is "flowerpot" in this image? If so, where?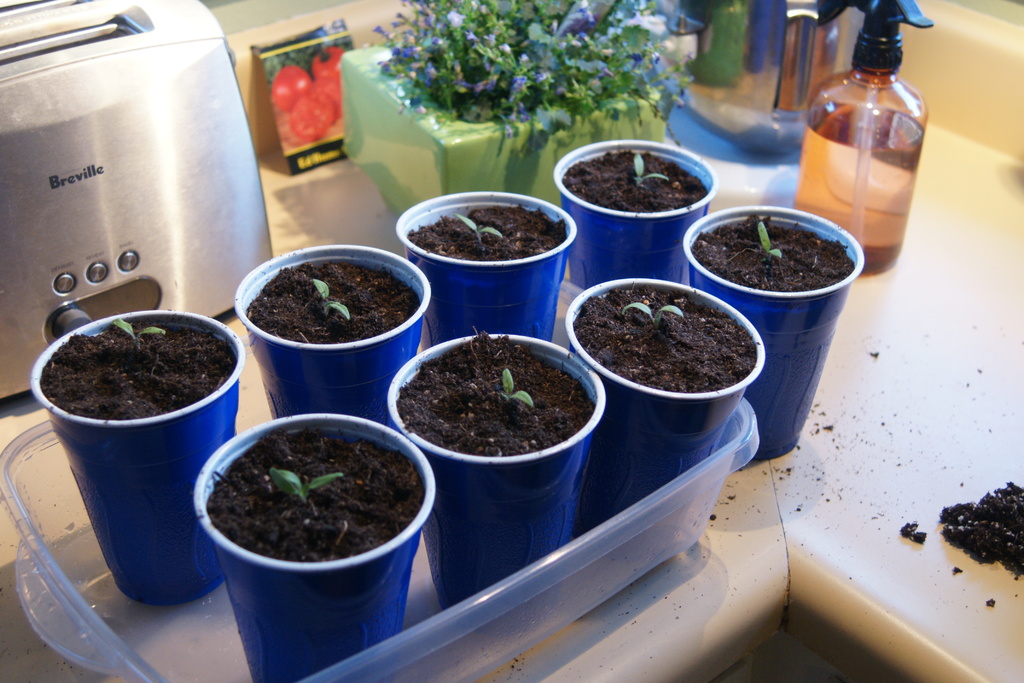
Yes, at (x1=681, y1=202, x2=863, y2=461).
